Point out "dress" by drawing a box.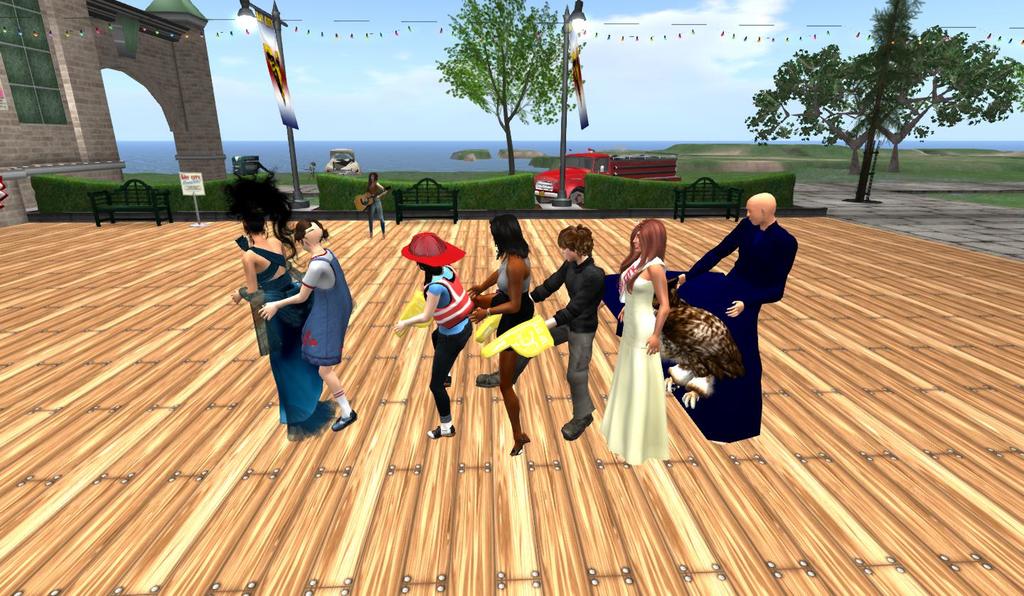
[597,253,672,461].
